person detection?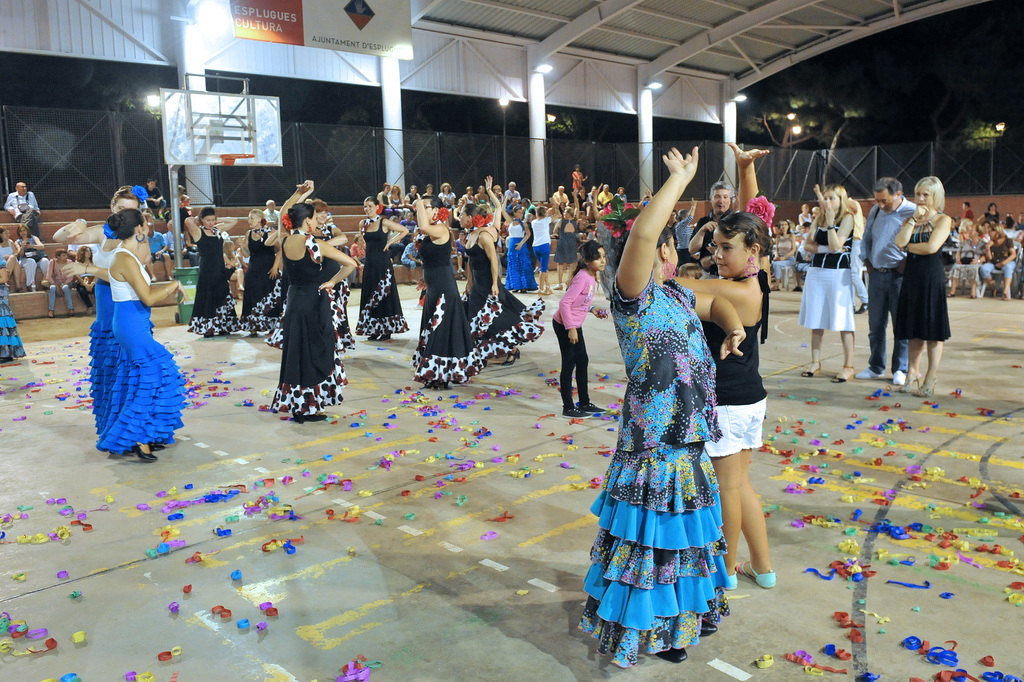
551, 183, 570, 212
